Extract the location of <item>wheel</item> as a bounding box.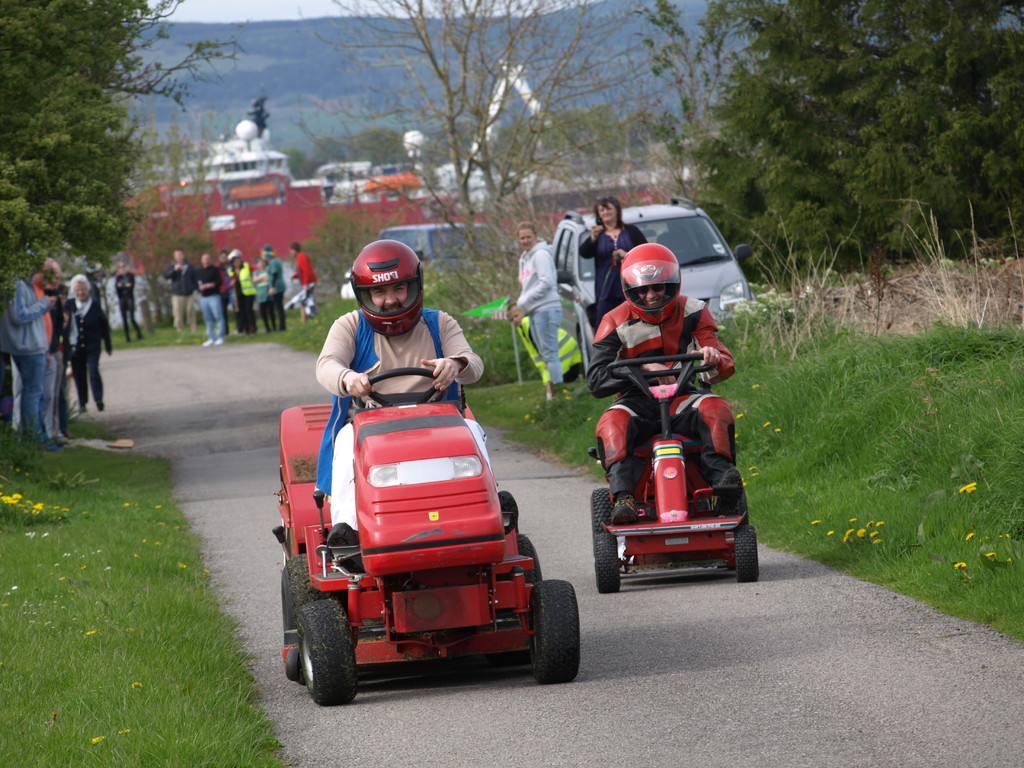
detection(588, 486, 609, 547).
